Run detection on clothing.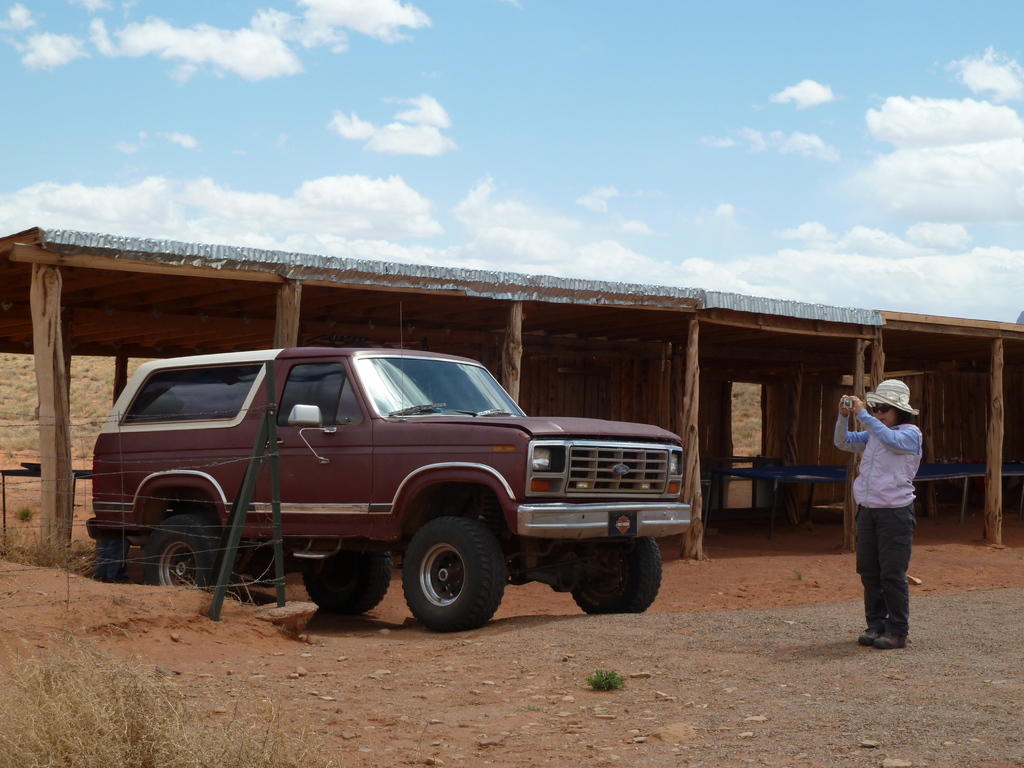
Result: (848,383,933,627).
